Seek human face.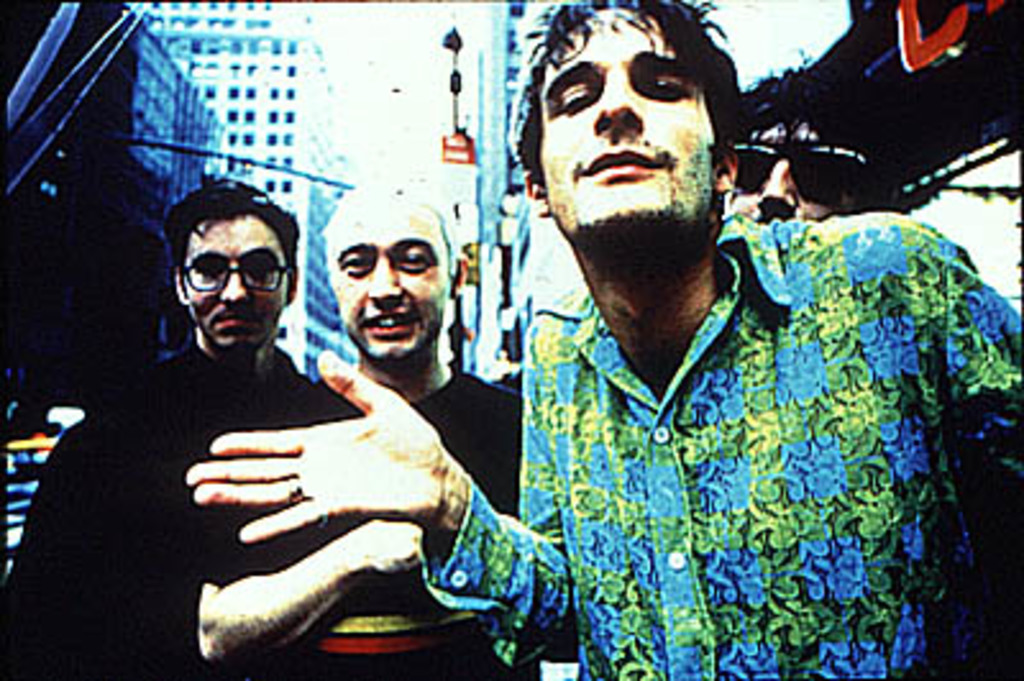
(182,225,284,353).
